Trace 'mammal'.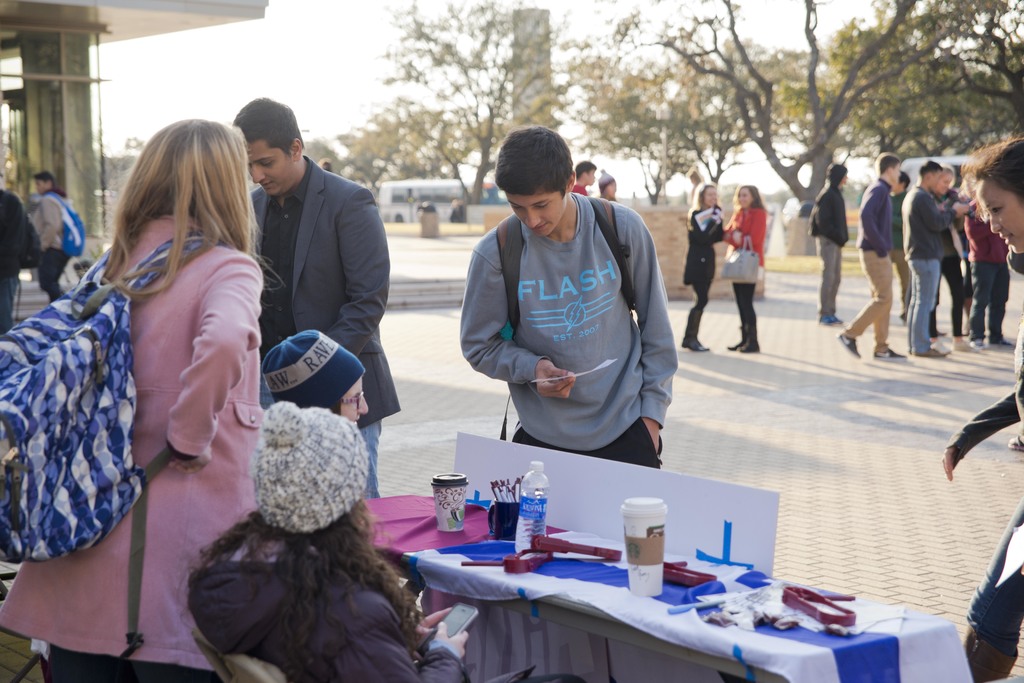
Traced to box=[955, 163, 988, 342].
